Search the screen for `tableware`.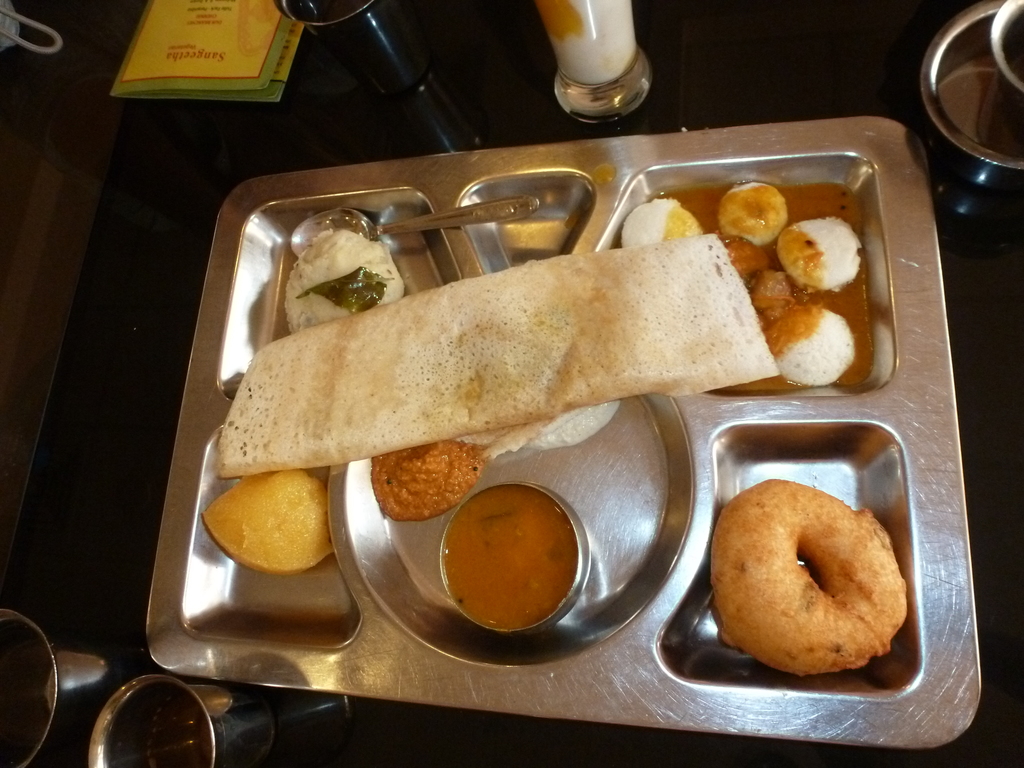
Found at 147 113 977 752.
